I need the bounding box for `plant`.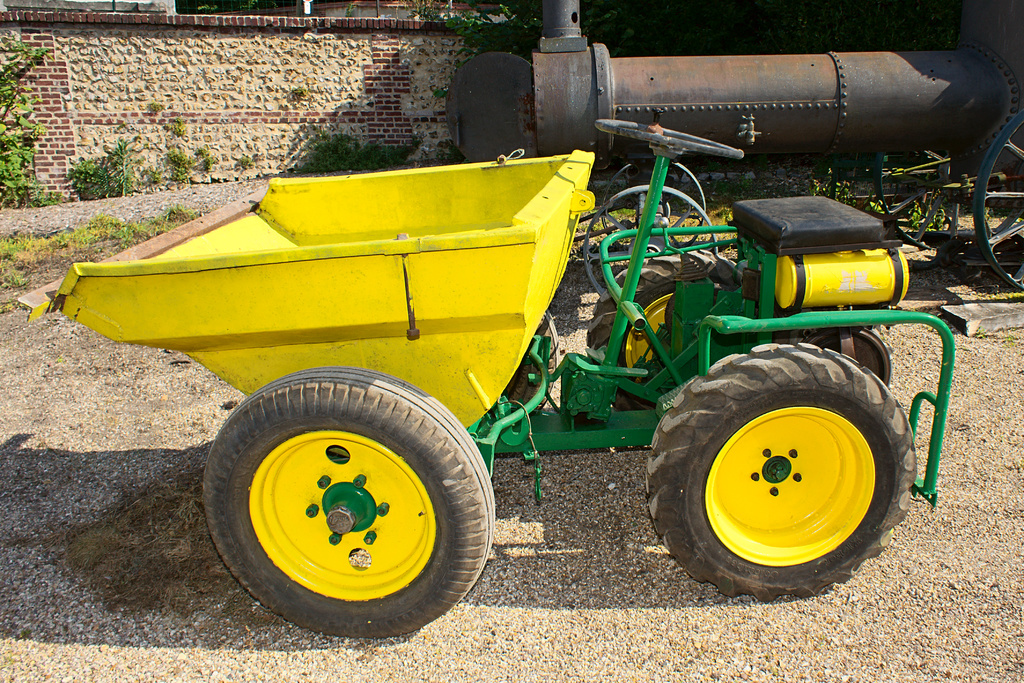
Here it is: 406,0,544,65.
